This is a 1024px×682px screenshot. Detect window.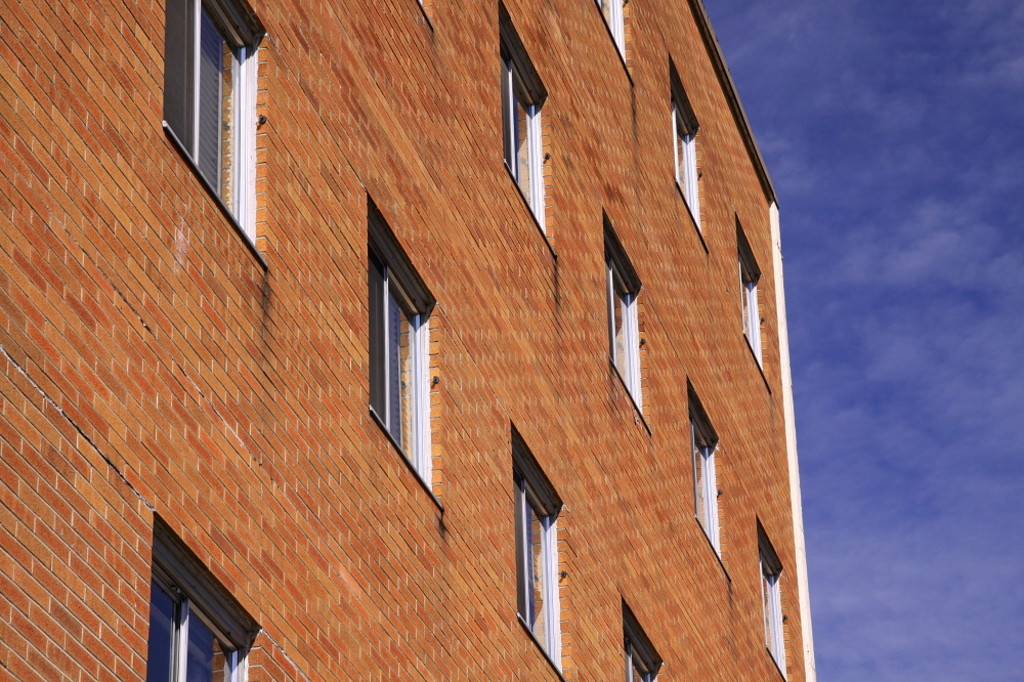
<bbox>622, 633, 651, 681</bbox>.
